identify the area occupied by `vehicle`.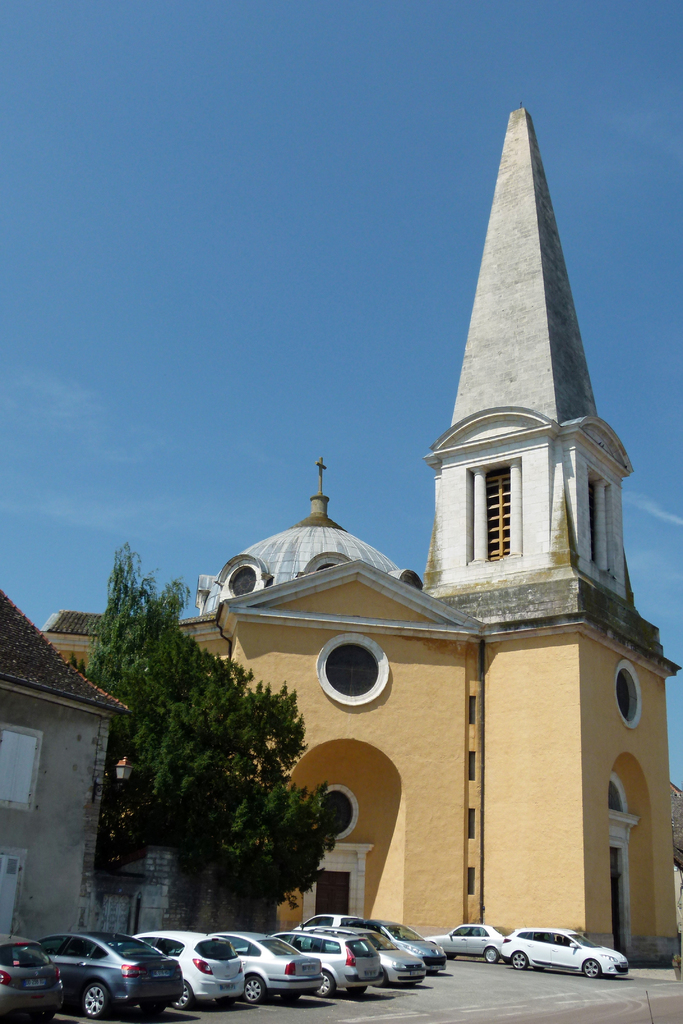
Area: x1=286, y1=915, x2=368, y2=936.
